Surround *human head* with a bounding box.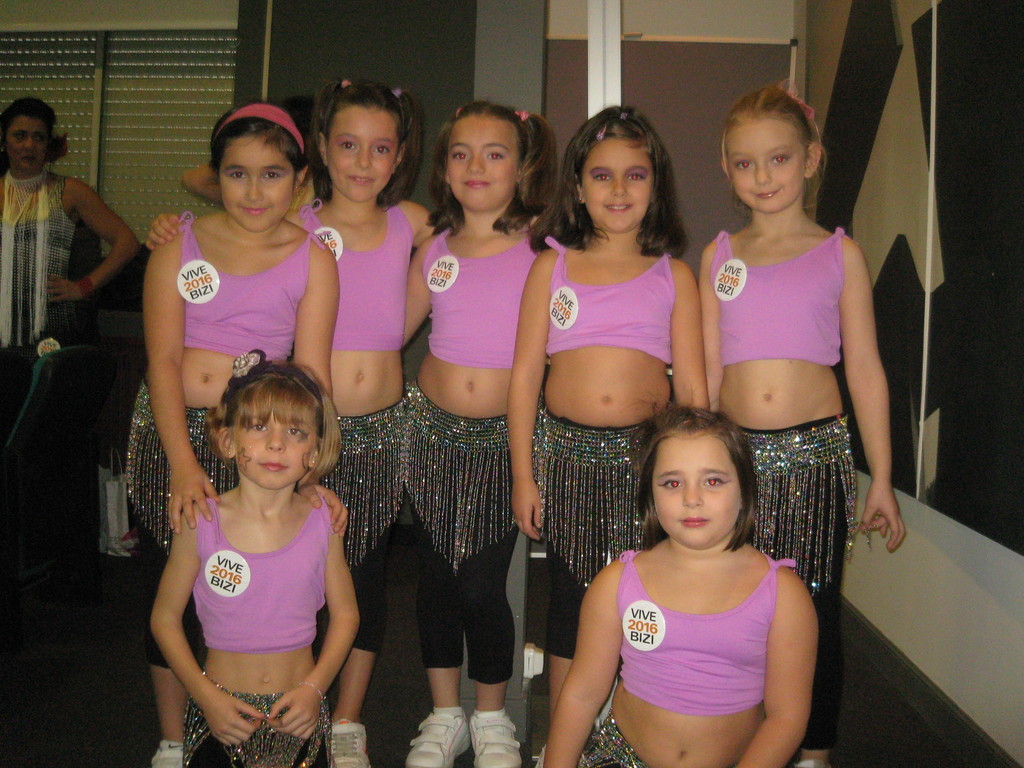
446/106/533/211.
